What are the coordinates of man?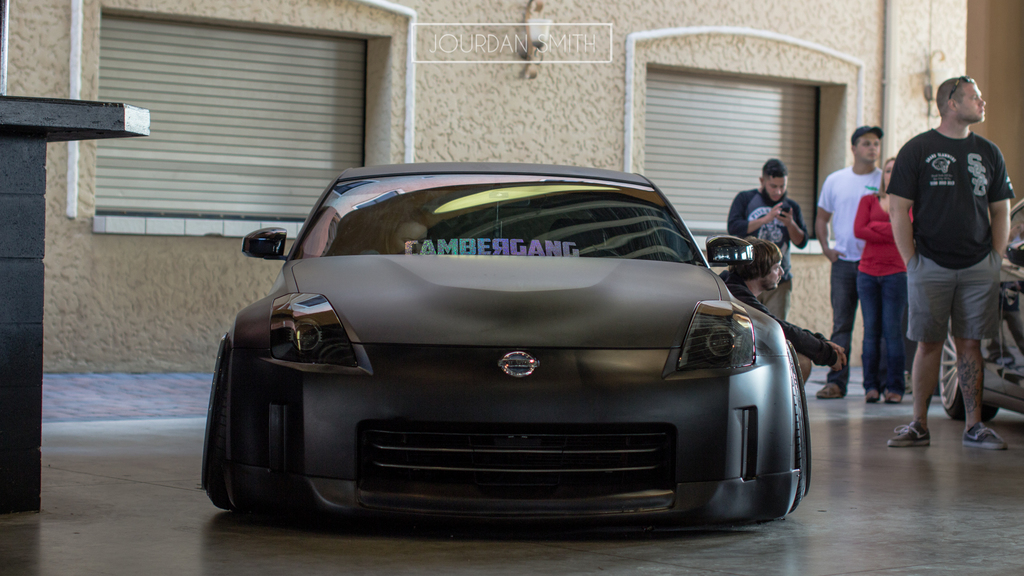
x1=893 y1=62 x2=1013 y2=457.
